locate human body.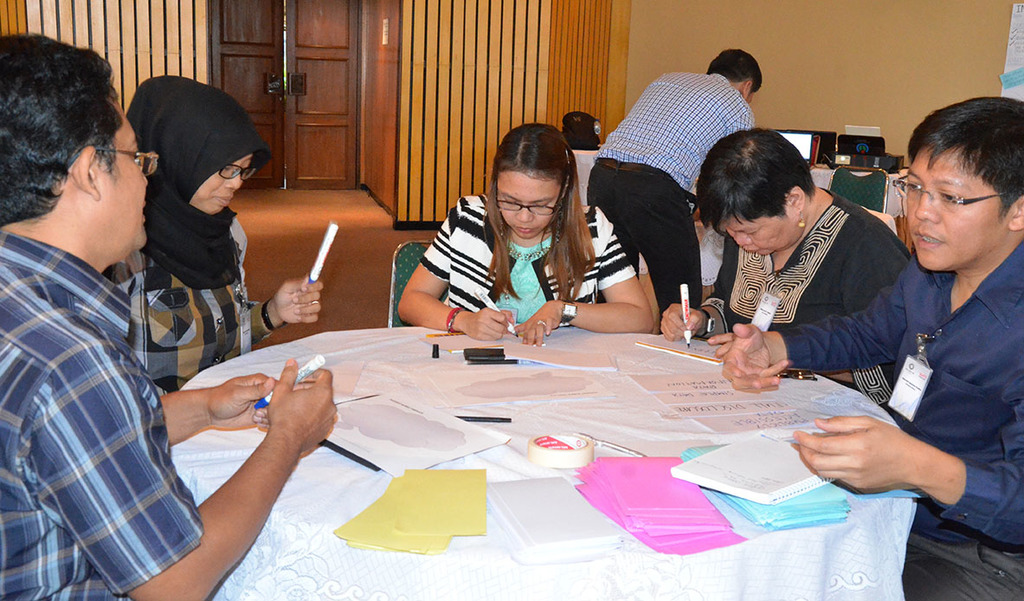
Bounding box: box(0, 32, 336, 600).
